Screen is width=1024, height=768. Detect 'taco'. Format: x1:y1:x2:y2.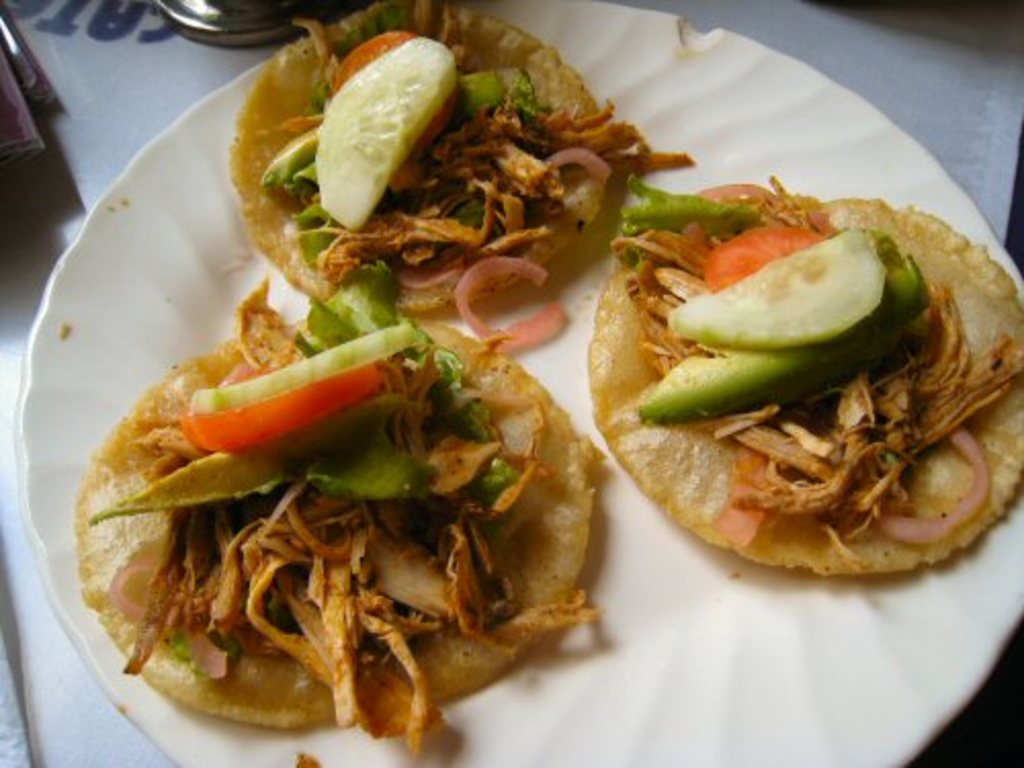
578:160:1023:590.
